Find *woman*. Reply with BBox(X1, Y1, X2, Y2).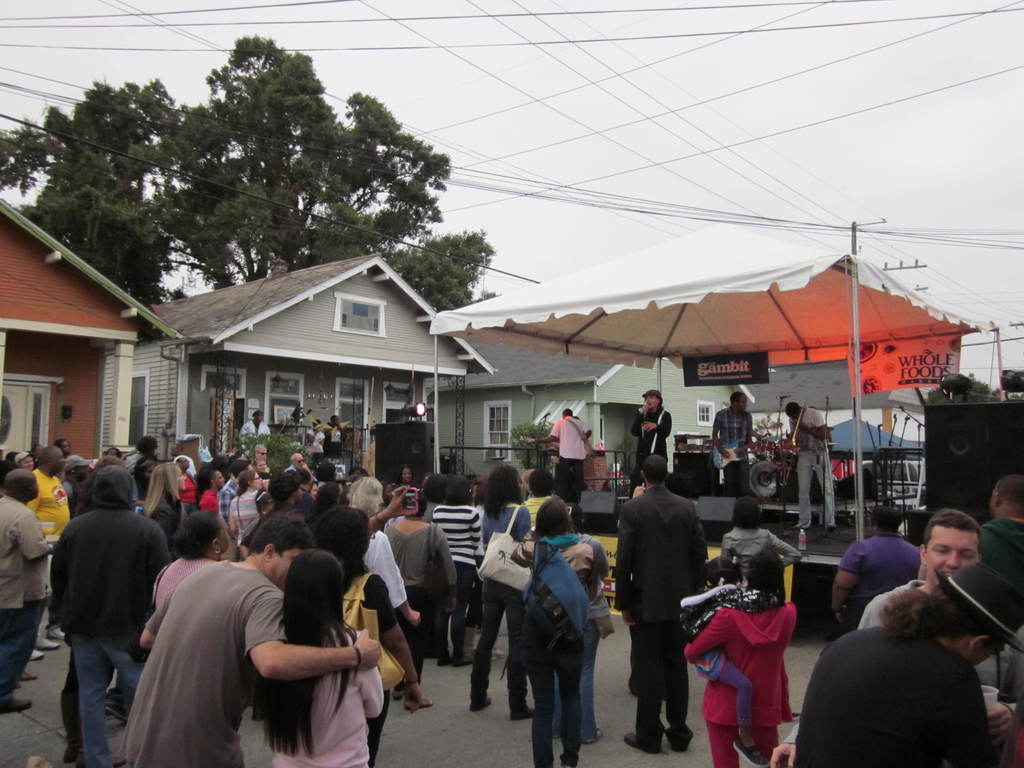
BBox(467, 462, 537, 712).
